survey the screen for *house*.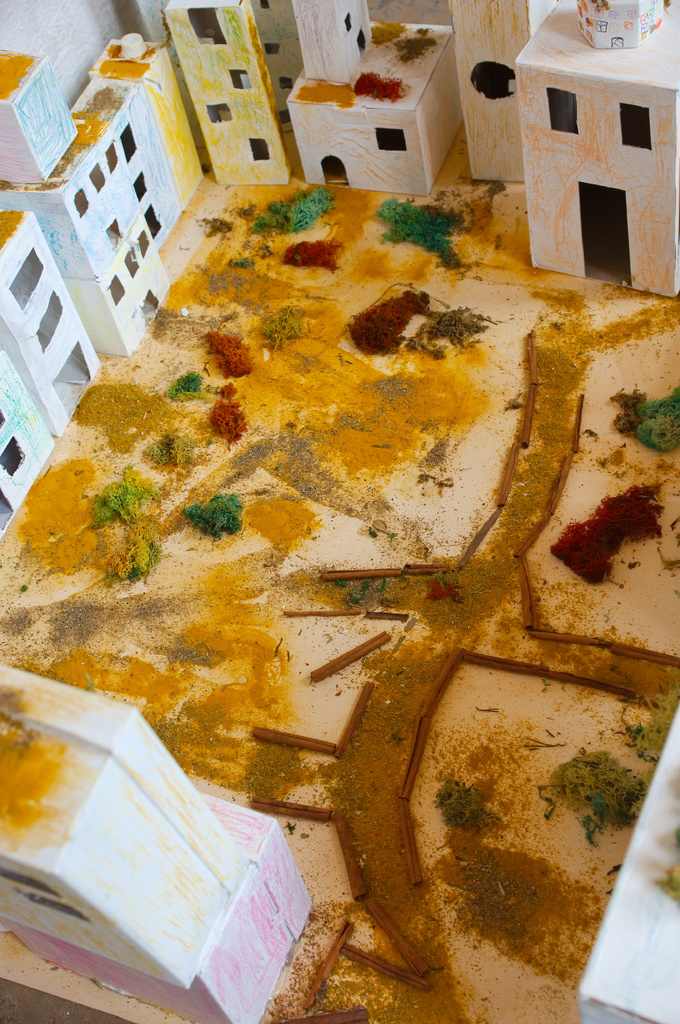
Survey found: [x1=516, y1=0, x2=679, y2=297].
